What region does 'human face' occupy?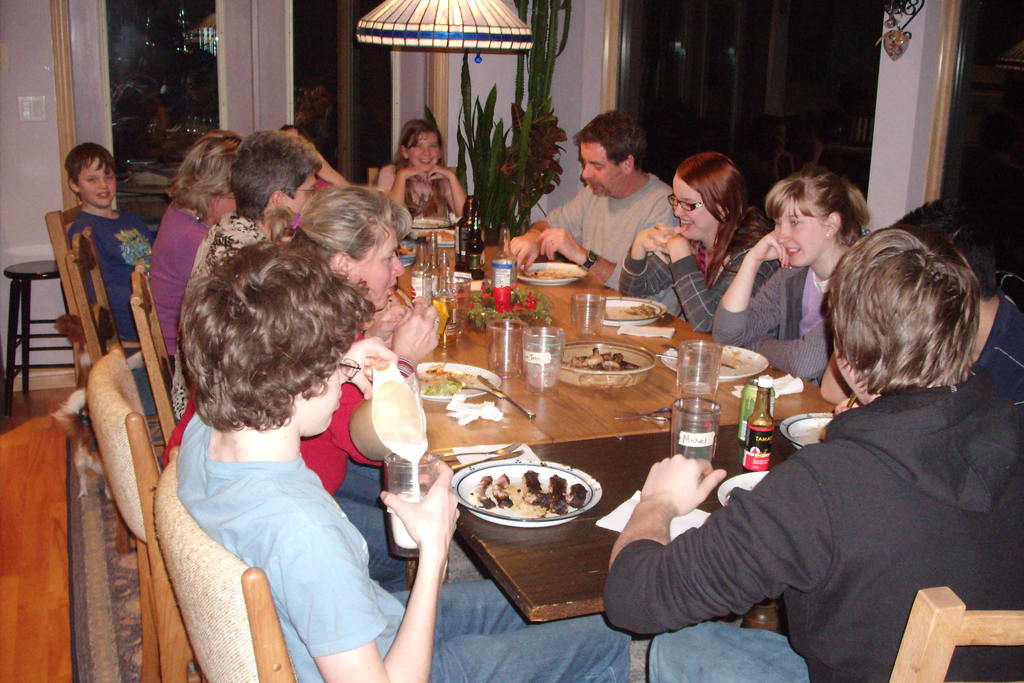
Rect(406, 134, 438, 175).
